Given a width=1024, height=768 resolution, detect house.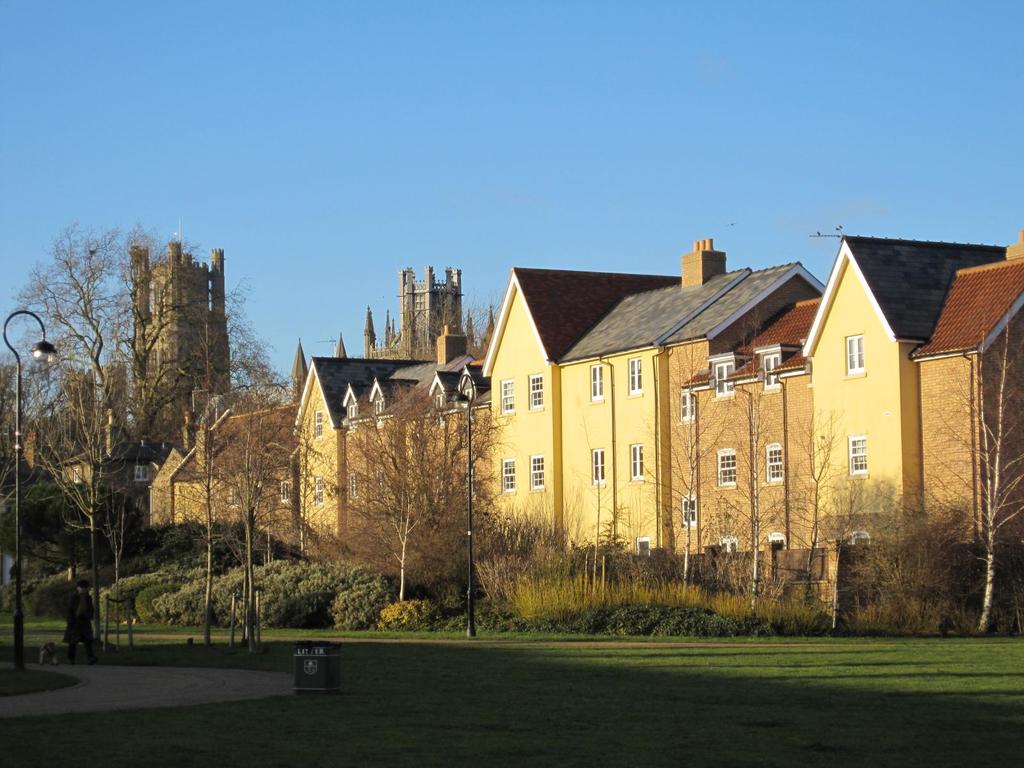
l=291, t=265, r=494, b=356.
